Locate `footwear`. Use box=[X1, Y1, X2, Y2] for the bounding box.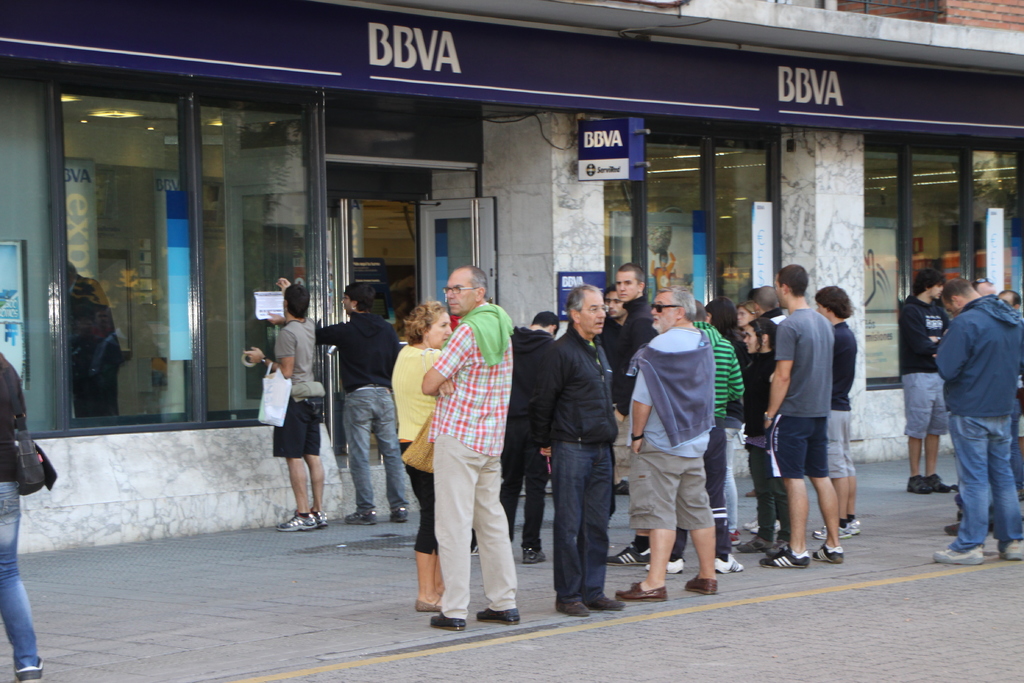
box=[280, 515, 314, 532].
